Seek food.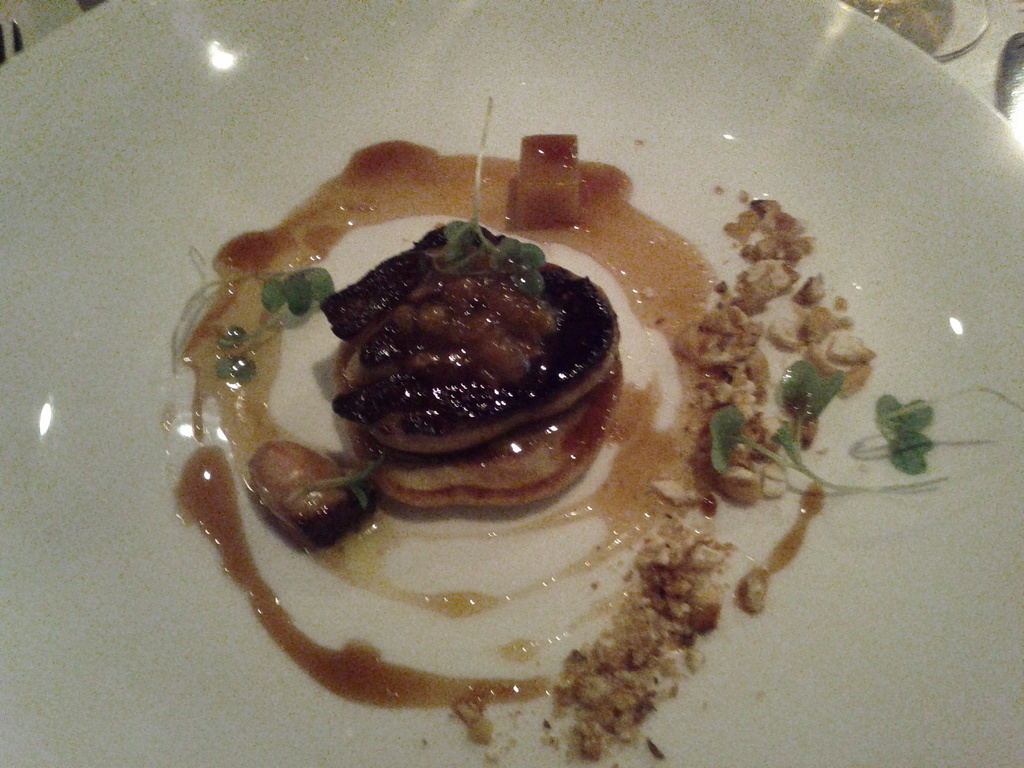
152, 92, 1023, 767.
